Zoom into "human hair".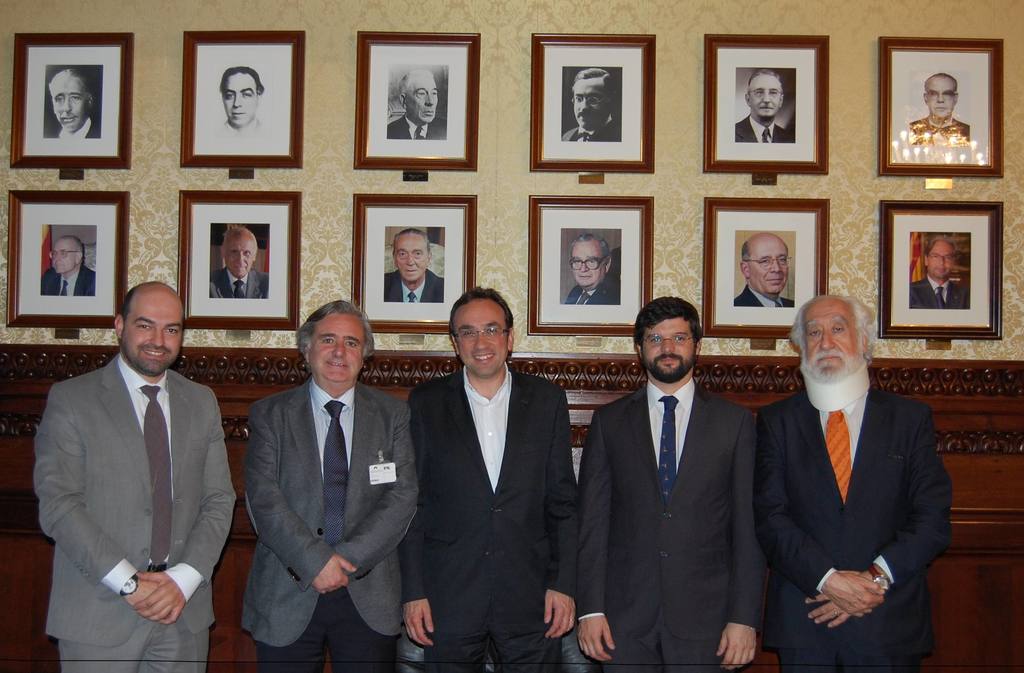
Zoom target: <region>929, 237, 958, 253</region>.
